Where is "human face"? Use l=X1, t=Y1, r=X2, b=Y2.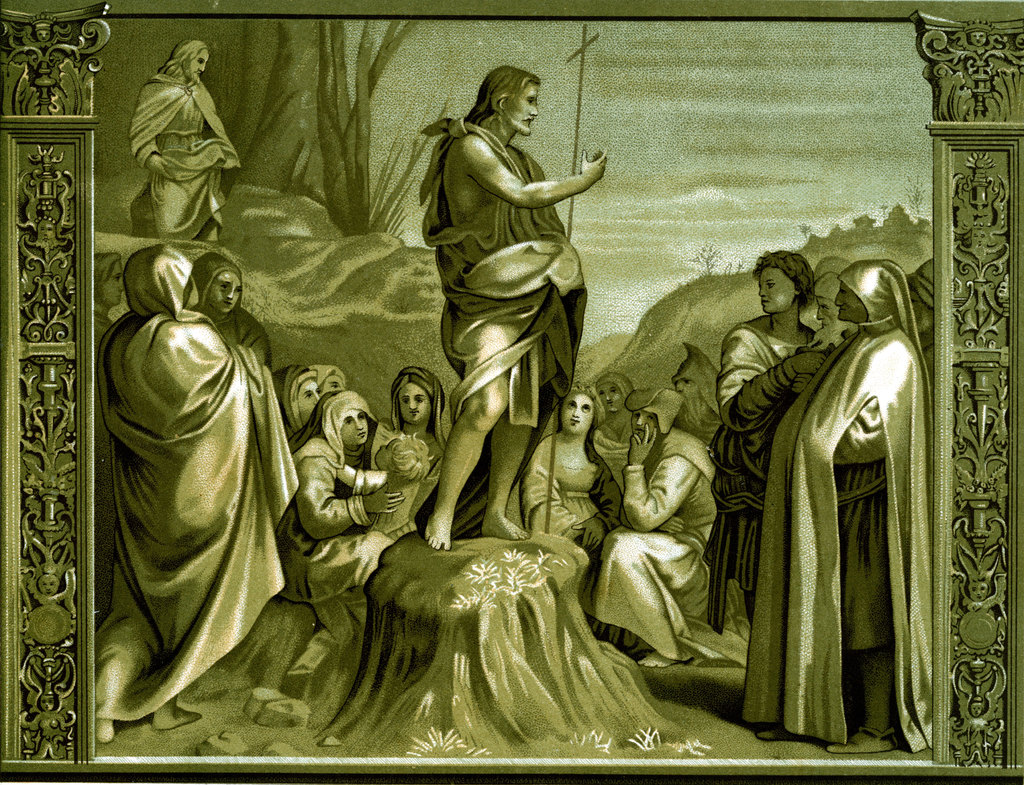
l=837, t=281, r=861, b=316.
